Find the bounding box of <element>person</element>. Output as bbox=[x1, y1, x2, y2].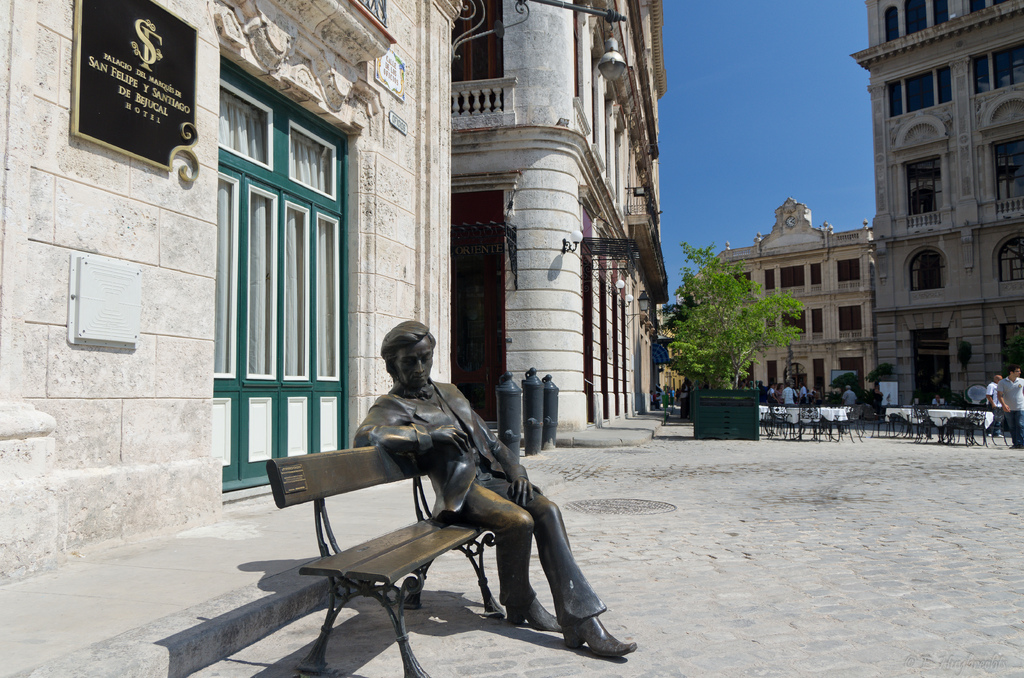
bbox=[1002, 370, 1023, 449].
